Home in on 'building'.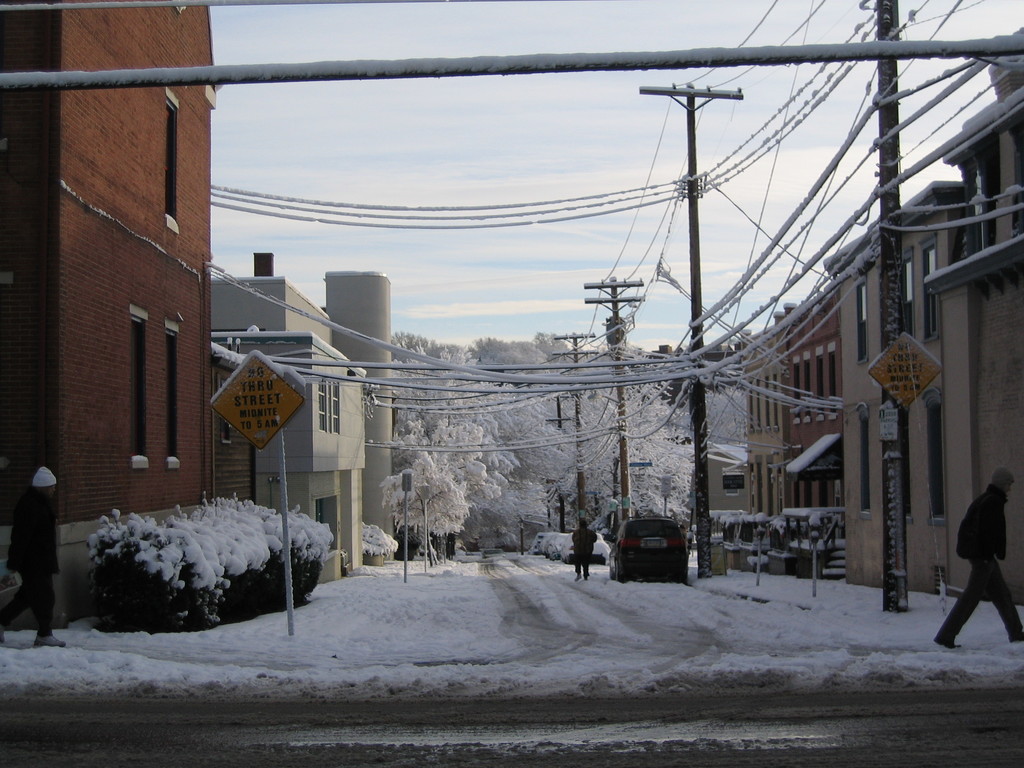
Homed in at detection(739, 312, 781, 518).
